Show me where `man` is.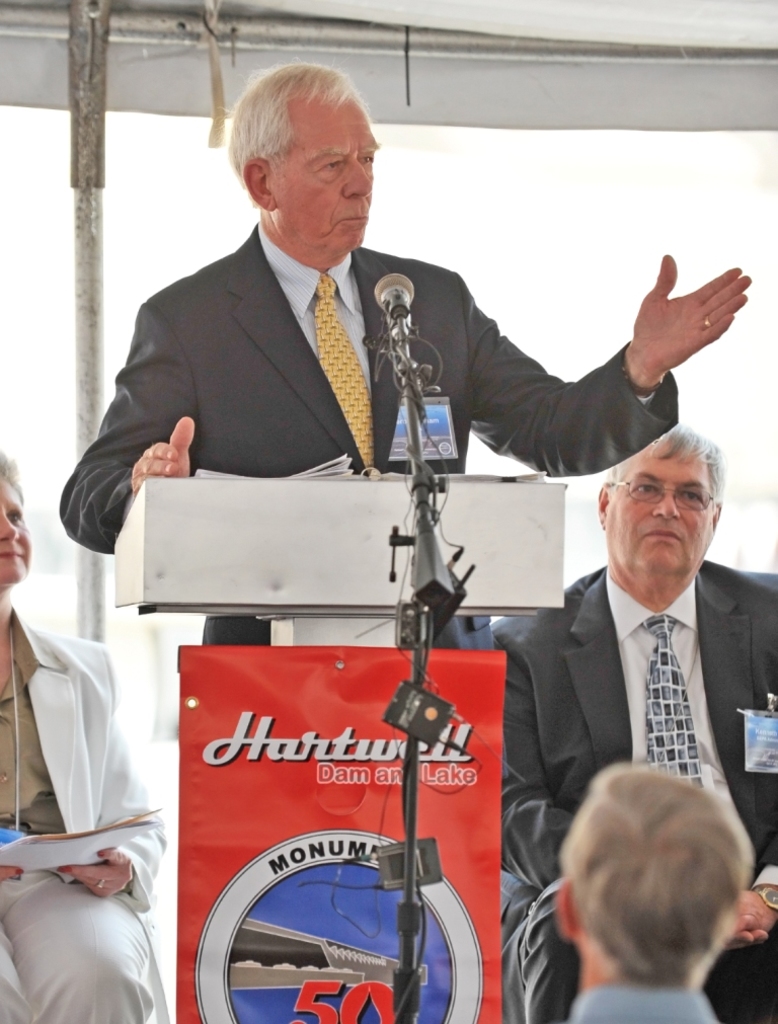
`man` is at region(57, 57, 747, 649).
